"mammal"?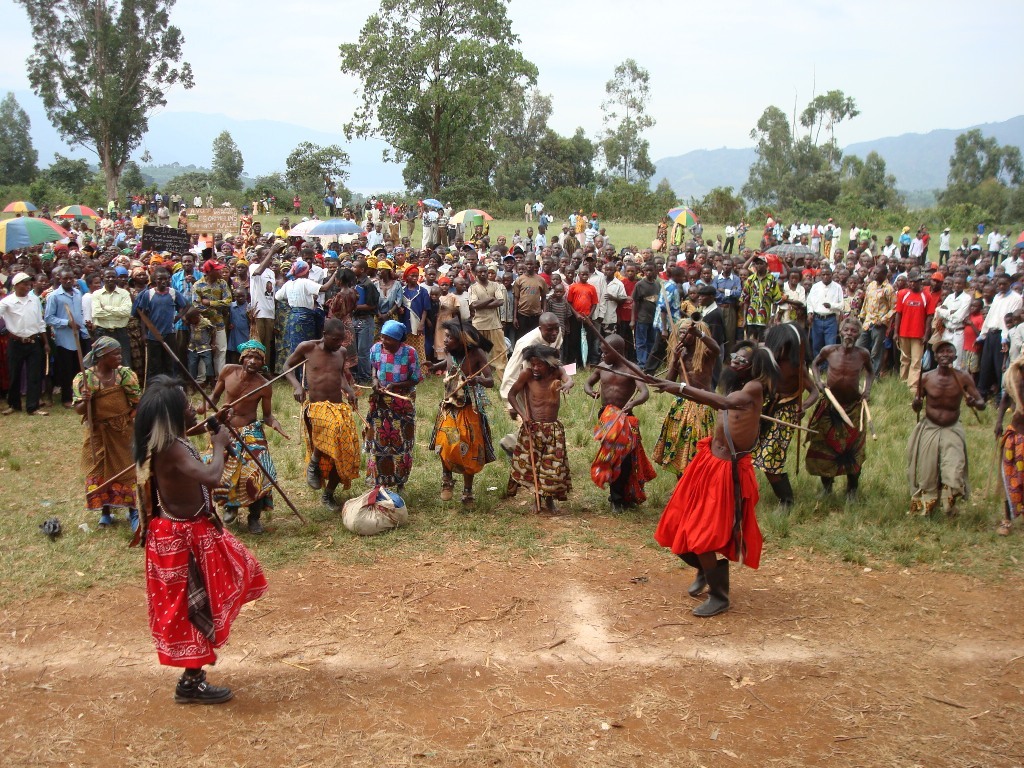
bbox=[420, 316, 495, 514]
